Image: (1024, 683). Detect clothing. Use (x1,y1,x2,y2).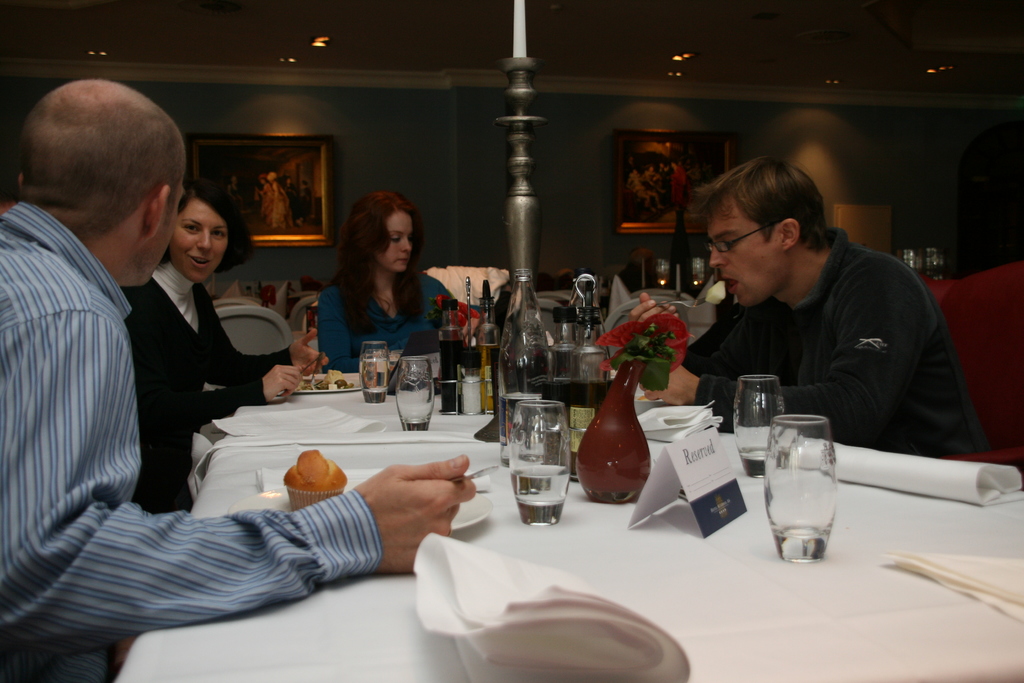
(284,185,300,213).
